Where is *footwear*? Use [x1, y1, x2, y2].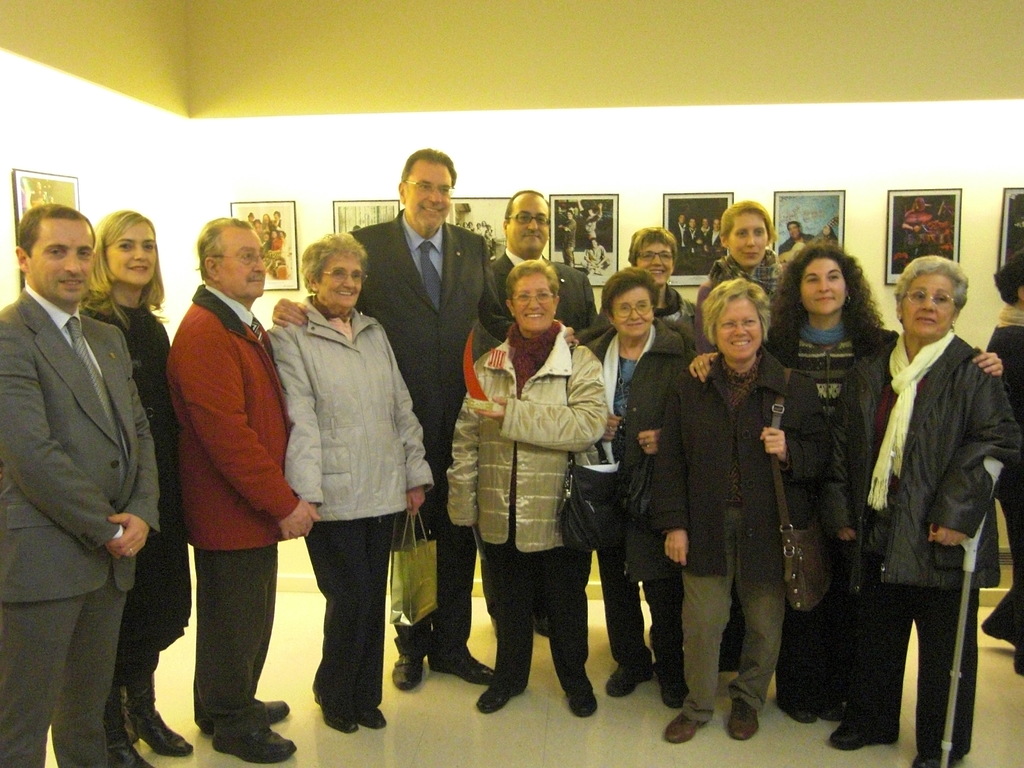
[814, 699, 840, 720].
